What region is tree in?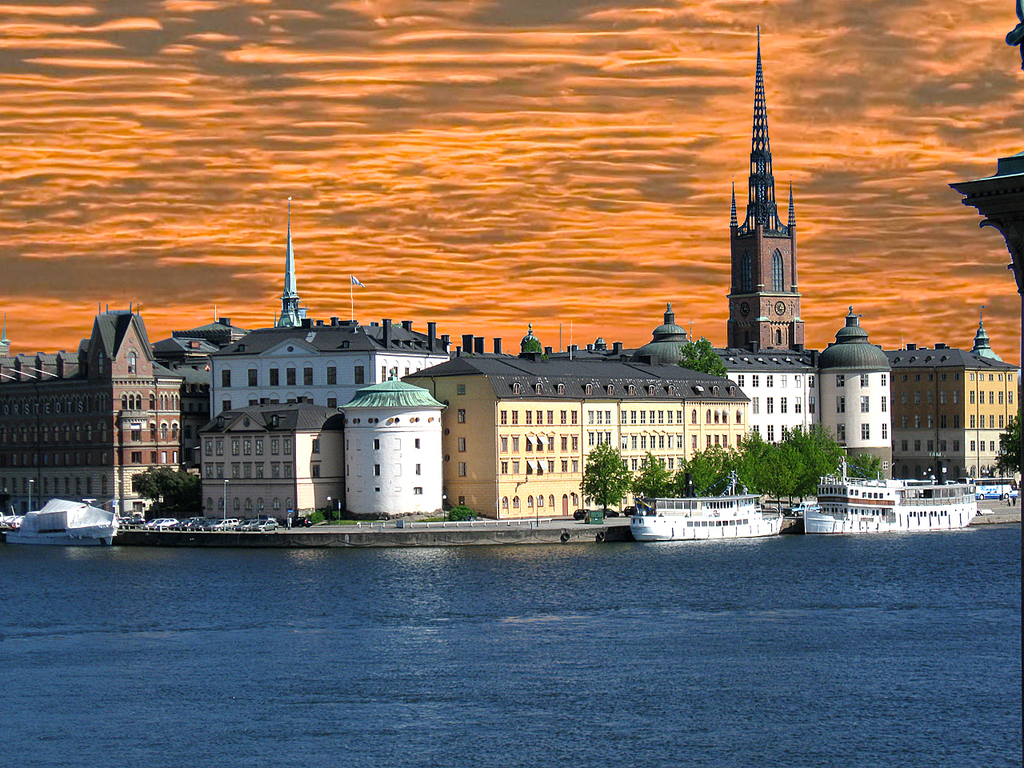
[left=682, top=334, right=729, bottom=378].
